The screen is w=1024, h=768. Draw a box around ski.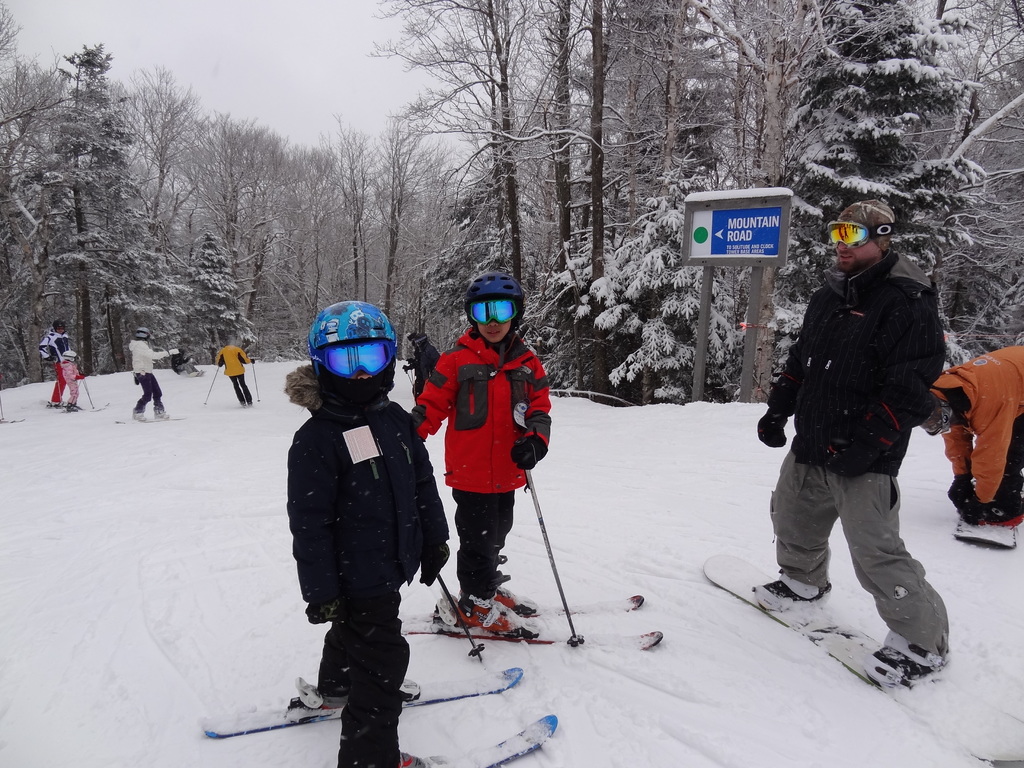
bbox=[111, 416, 185, 425].
